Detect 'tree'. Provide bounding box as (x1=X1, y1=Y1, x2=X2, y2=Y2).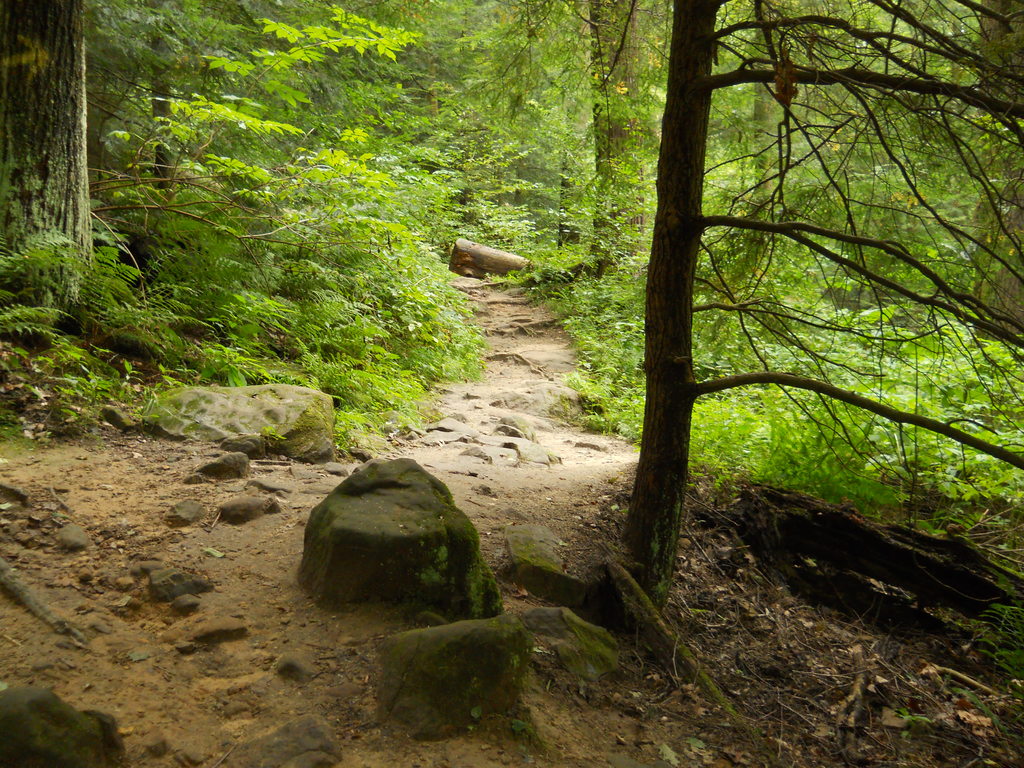
(x1=622, y1=0, x2=1023, y2=613).
